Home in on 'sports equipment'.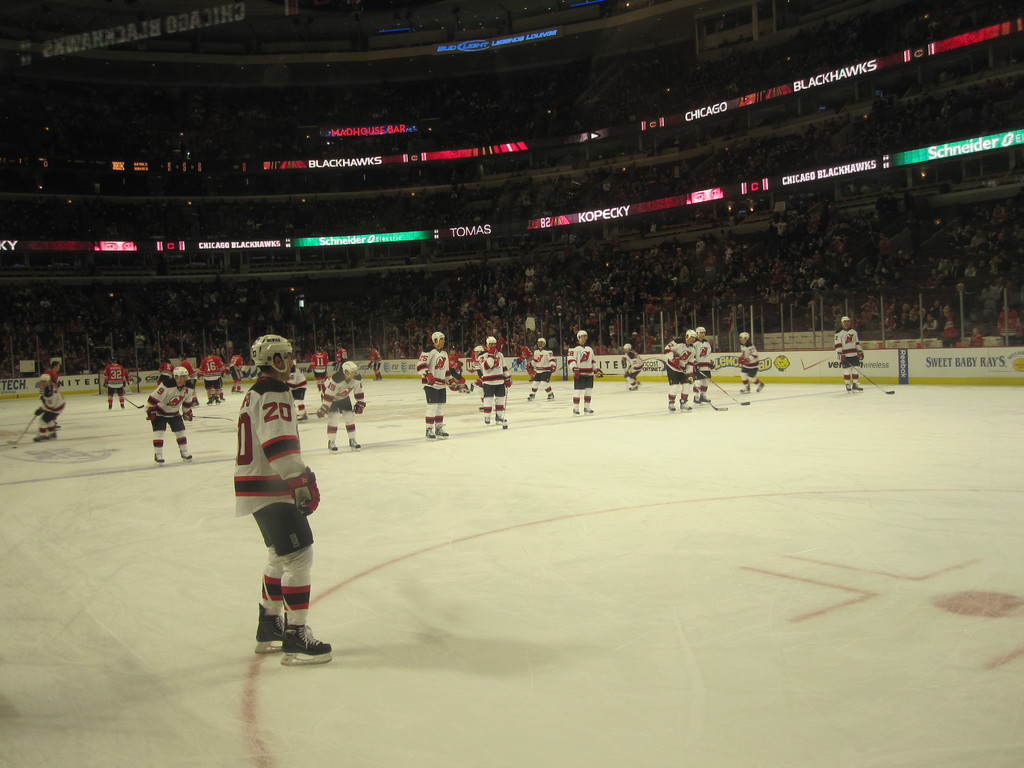
Homed in at region(738, 386, 753, 395).
